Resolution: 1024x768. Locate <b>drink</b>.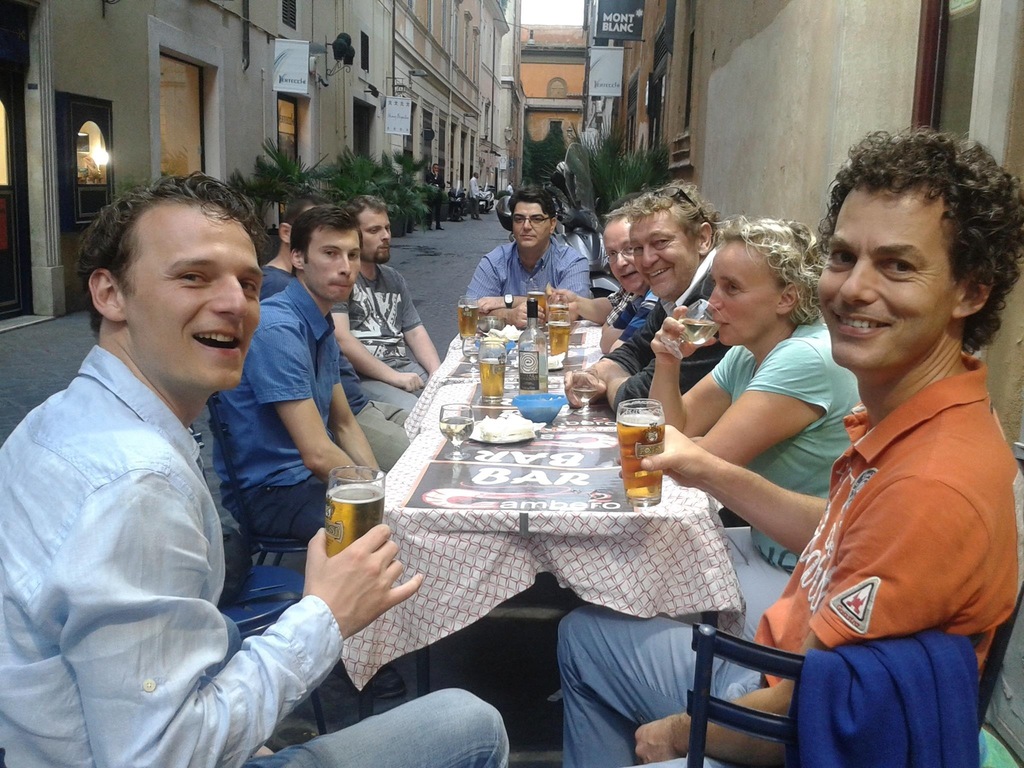
detection(550, 321, 568, 360).
